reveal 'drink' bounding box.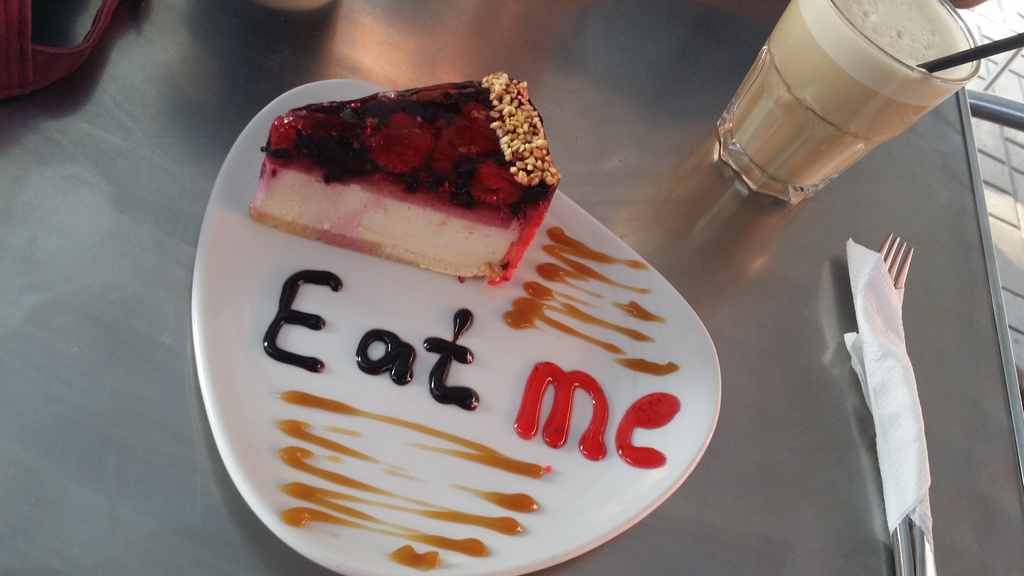
Revealed: select_region(705, 10, 970, 210).
